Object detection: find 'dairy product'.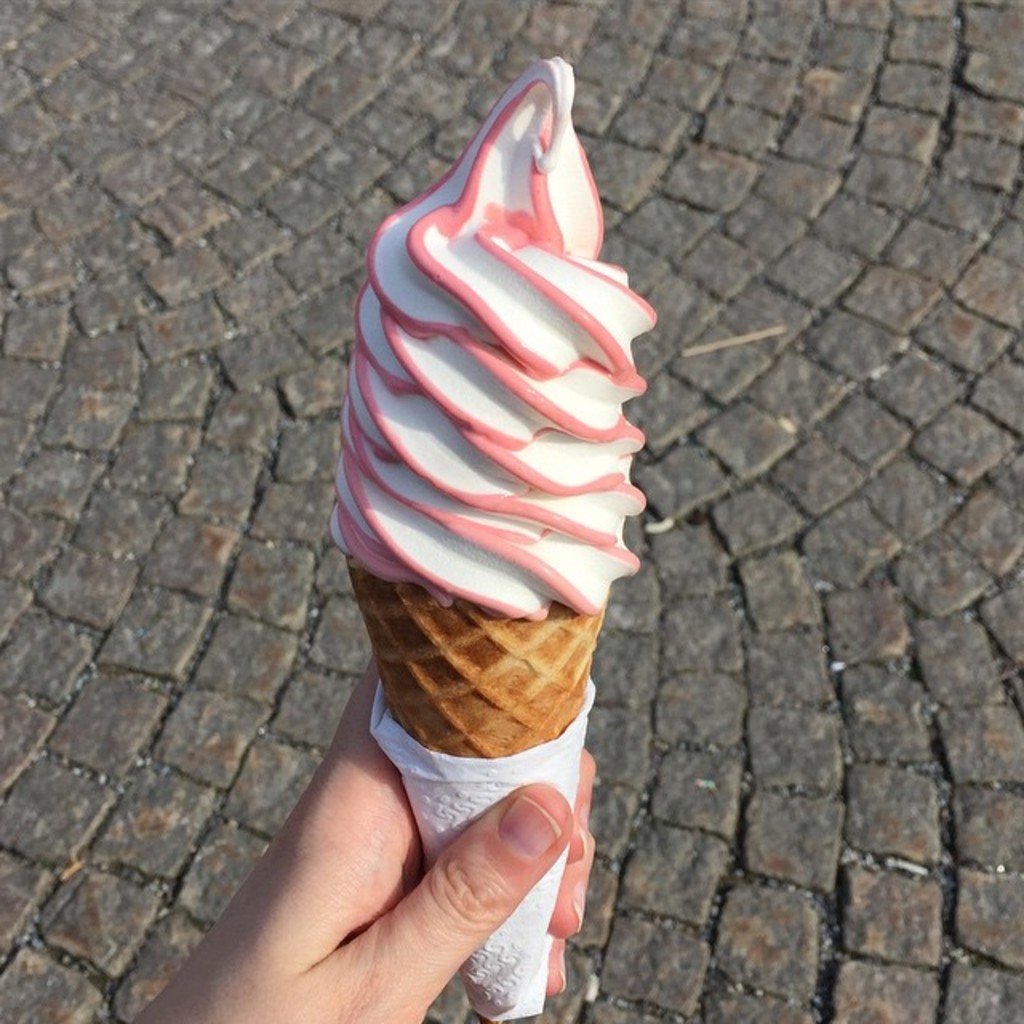
(x1=325, y1=59, x2=640, y2=622).
